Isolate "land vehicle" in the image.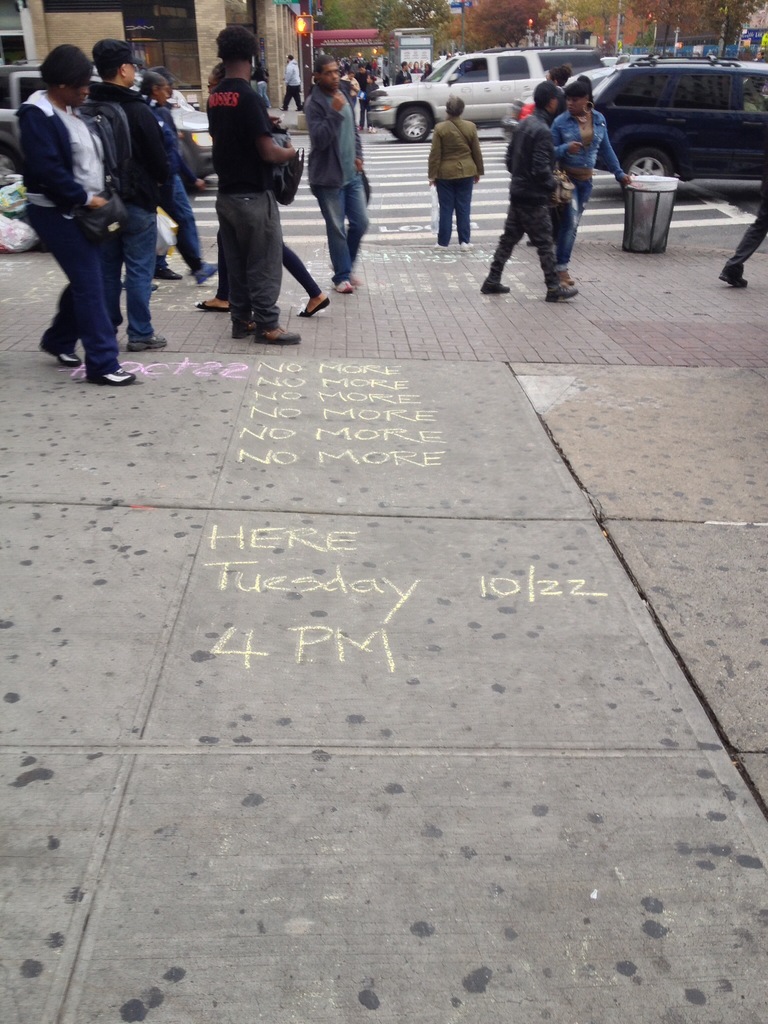
Isolated region: pyautogui.locateOnScreen(601, 32, 758, 199).
